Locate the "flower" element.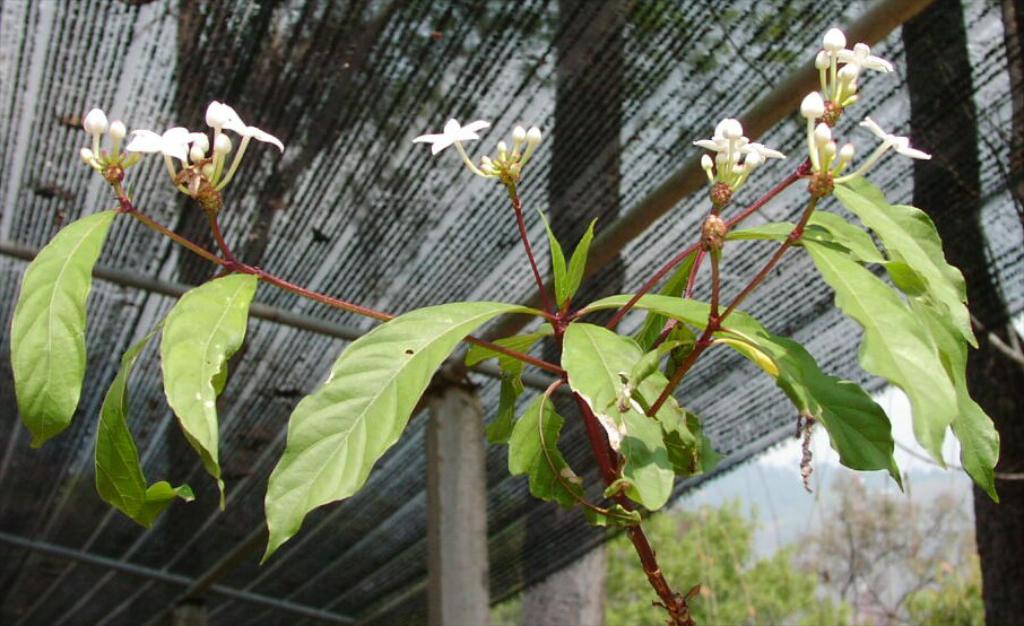
Element bbox: 76, 93, 260, 210.
